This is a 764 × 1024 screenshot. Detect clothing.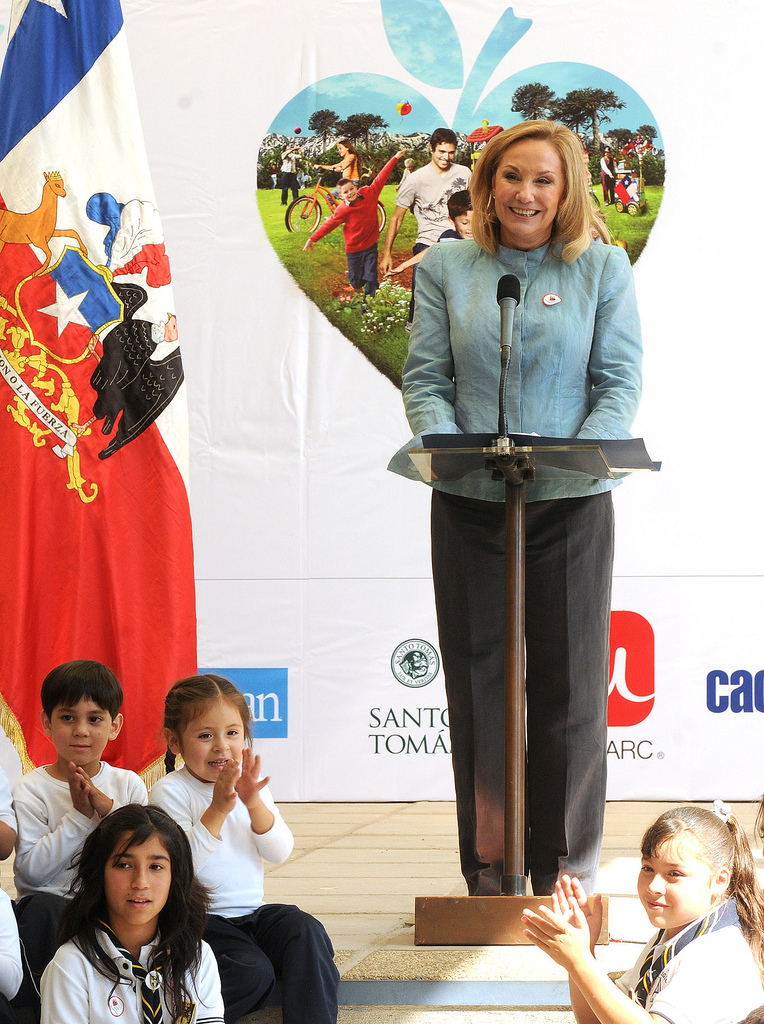
610/894/763/1023.
